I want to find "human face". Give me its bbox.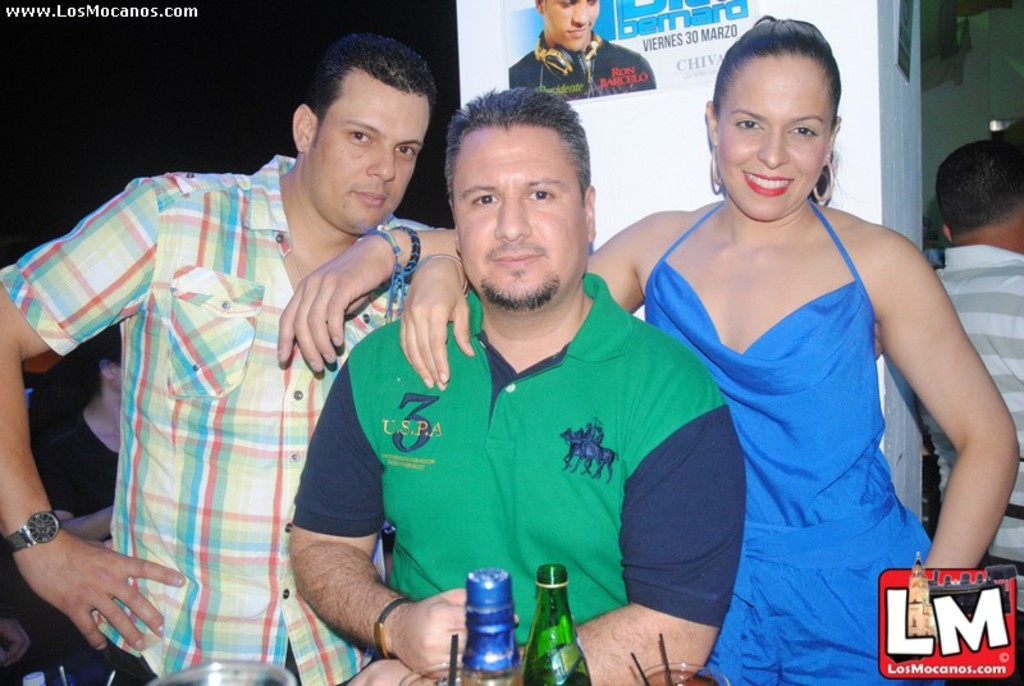
bbox(303, 69, 430, 235).
